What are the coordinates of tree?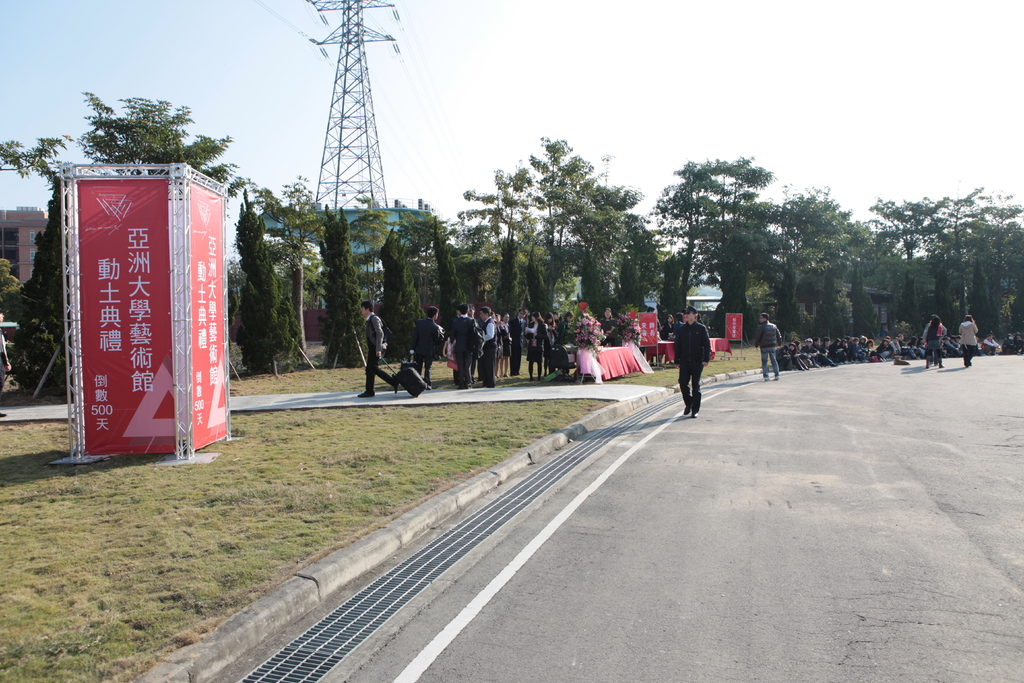
x1=529, y1=123, x2=646, y2=309.
